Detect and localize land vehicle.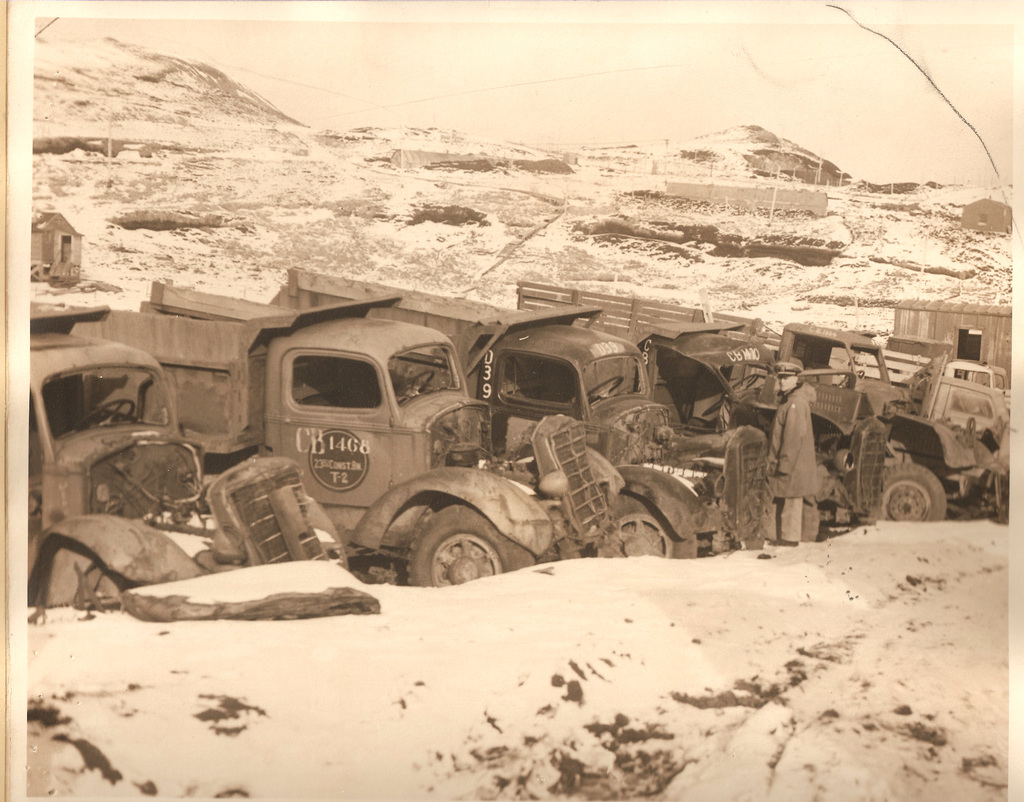
Localized at pyautogui.locateOnScreen(25, 292, 361, 603).
